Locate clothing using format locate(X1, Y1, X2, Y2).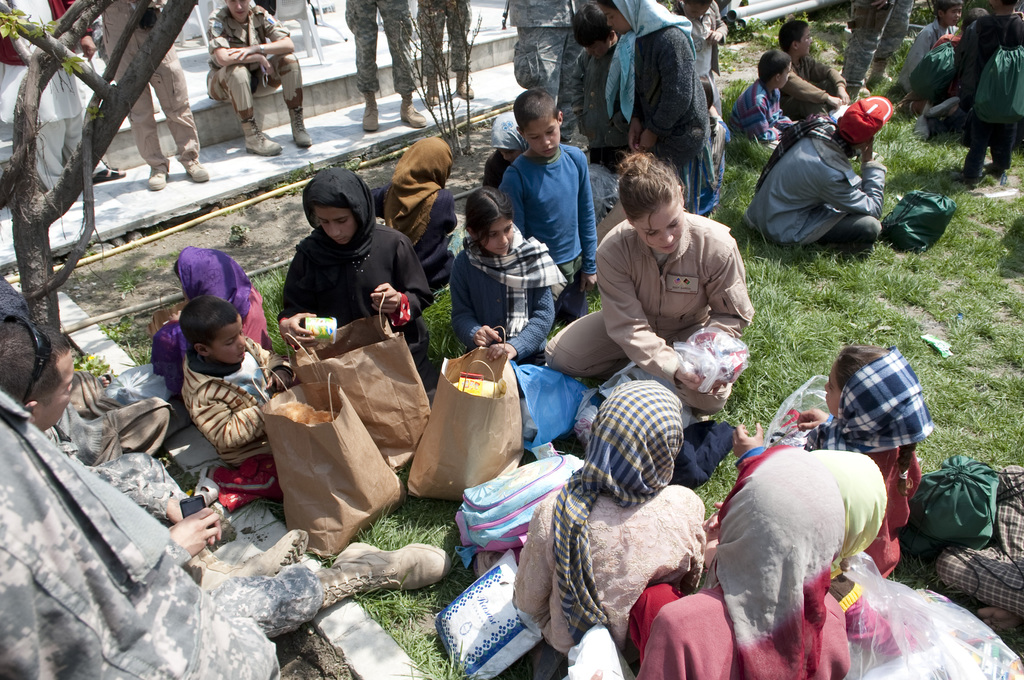
locate(578, 56, 629, 176).
